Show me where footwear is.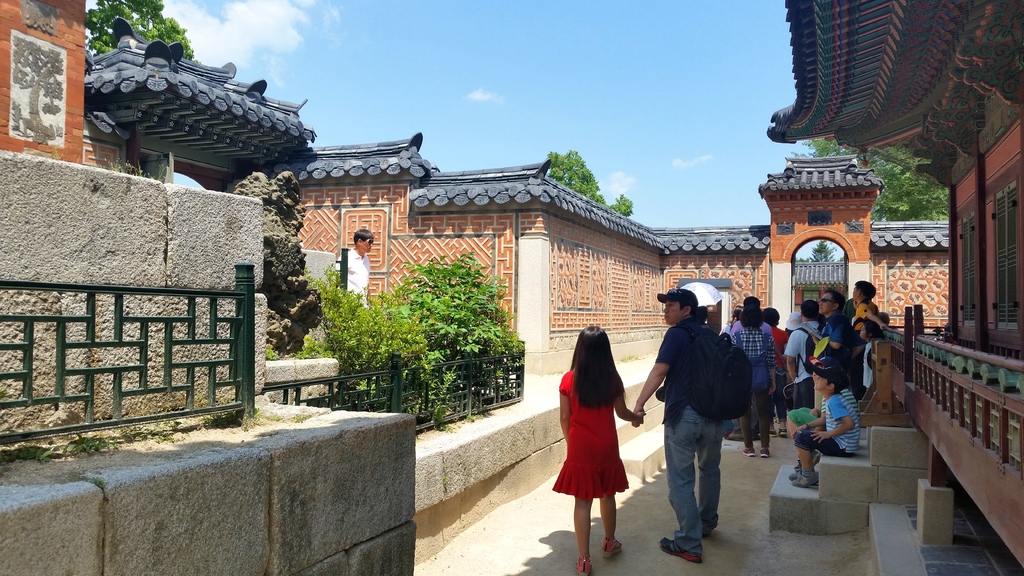
footwear is at [left=787, top=467, right=799, bottom=477].
